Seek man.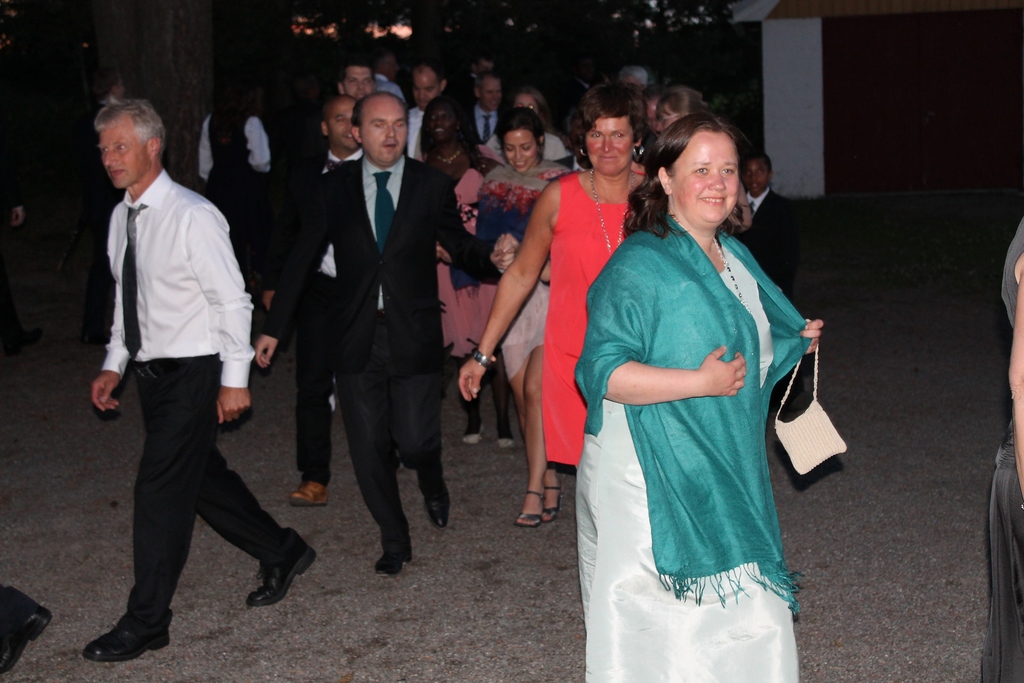
(left=372, top=44, right=404, bottom=100).
